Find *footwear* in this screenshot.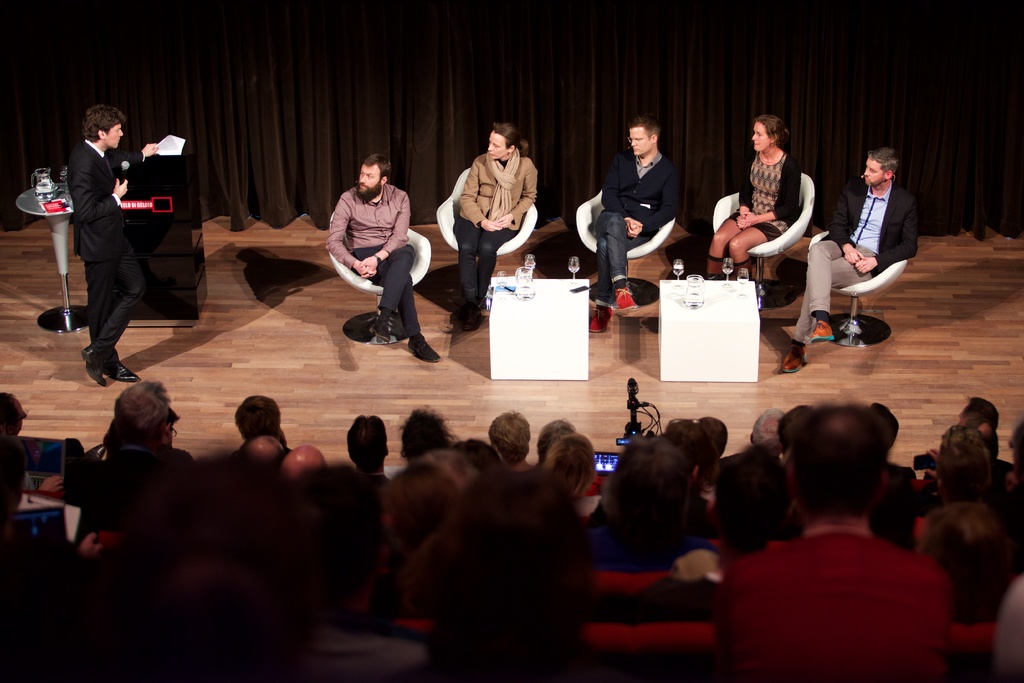
The bounding box for *footwear* is 407, 336, 442, 368.
